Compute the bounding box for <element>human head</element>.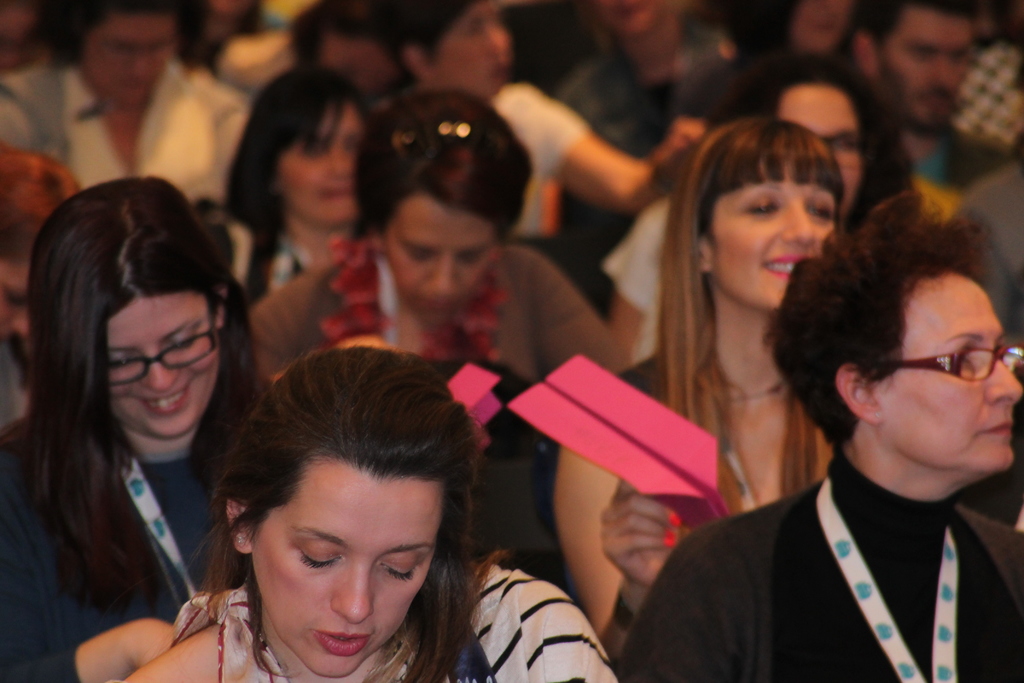
772:194:1023:468.
